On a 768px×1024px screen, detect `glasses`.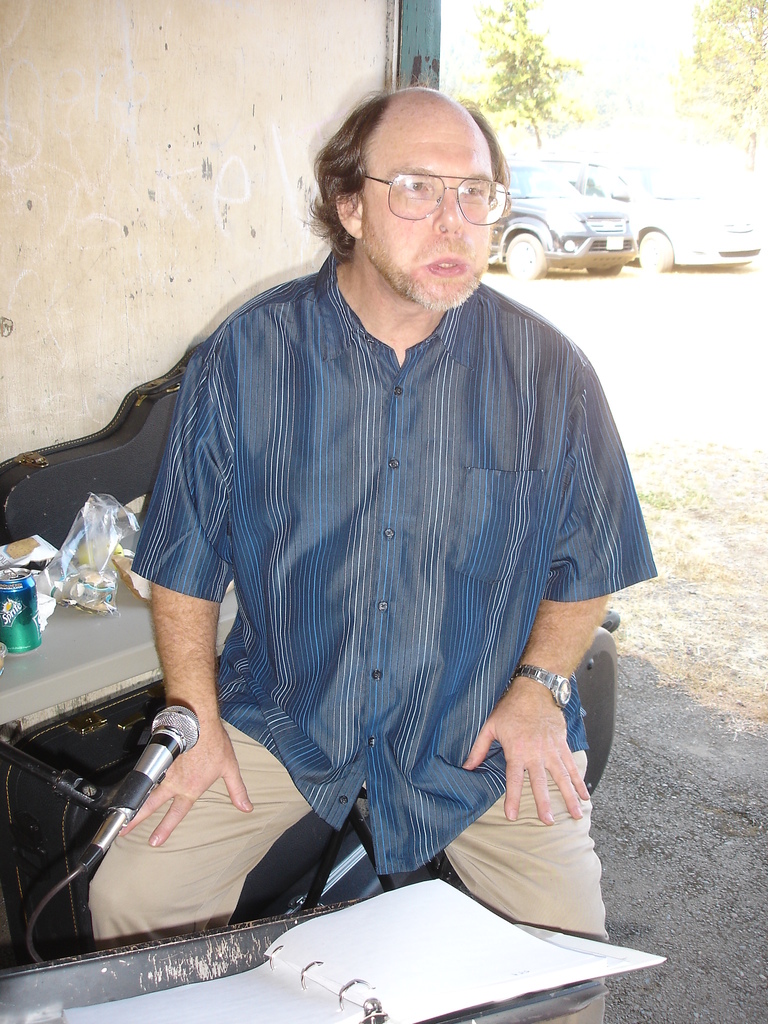
BBox(360, 167, 517, 231).
